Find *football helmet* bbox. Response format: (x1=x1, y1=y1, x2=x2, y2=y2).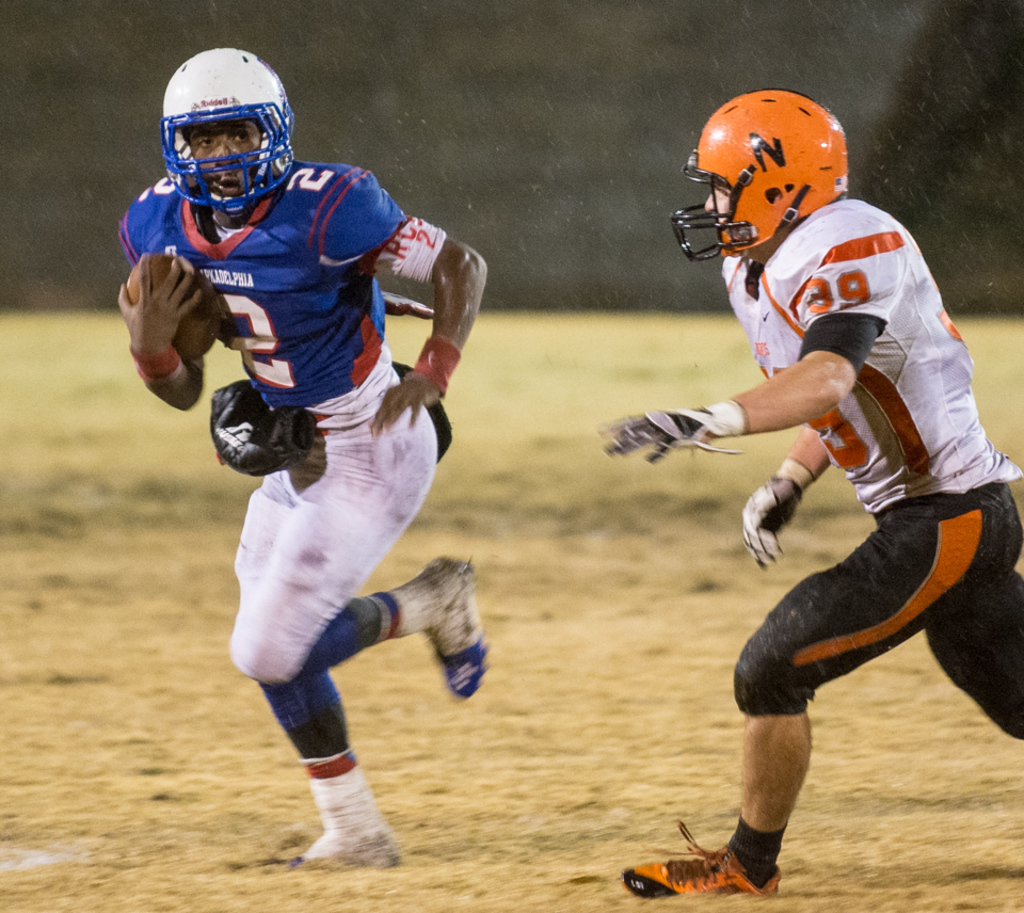
(x1=158, y1=49, x2=302, y2=221).
